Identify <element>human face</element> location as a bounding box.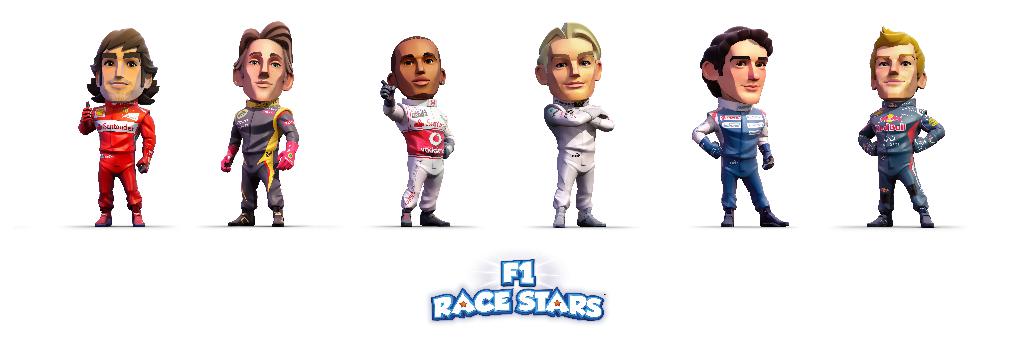
<bbox>714, 31, 772, 106</bbox>.
